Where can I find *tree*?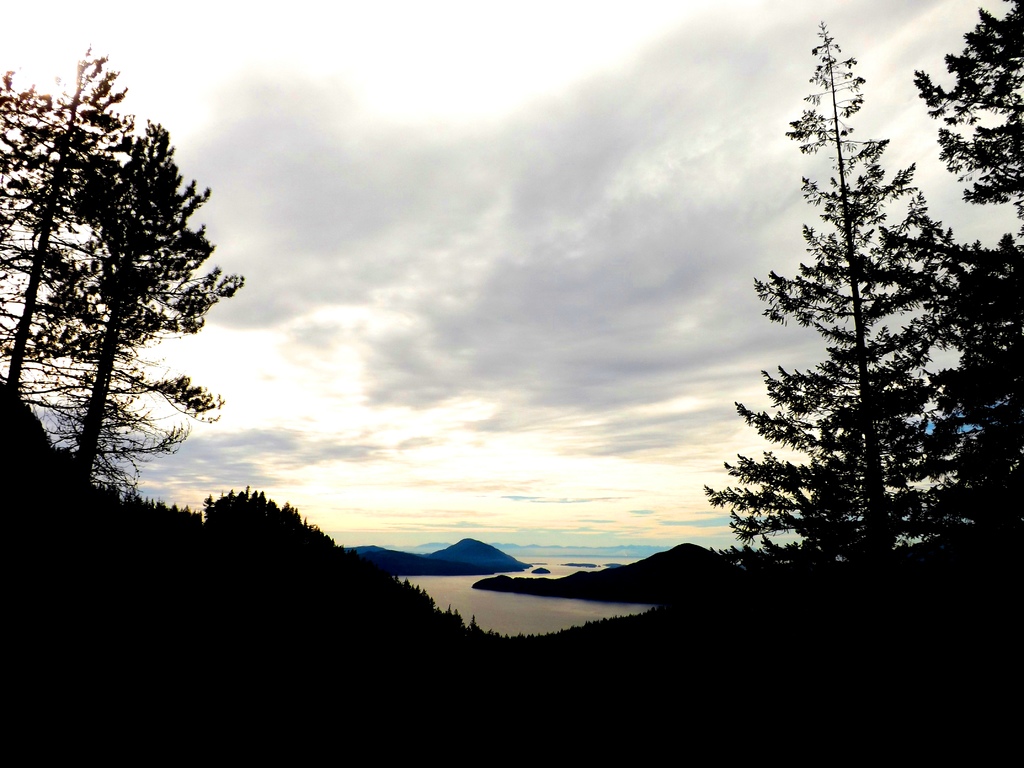
You can find it at select_region(713, 56, 978, 612).
